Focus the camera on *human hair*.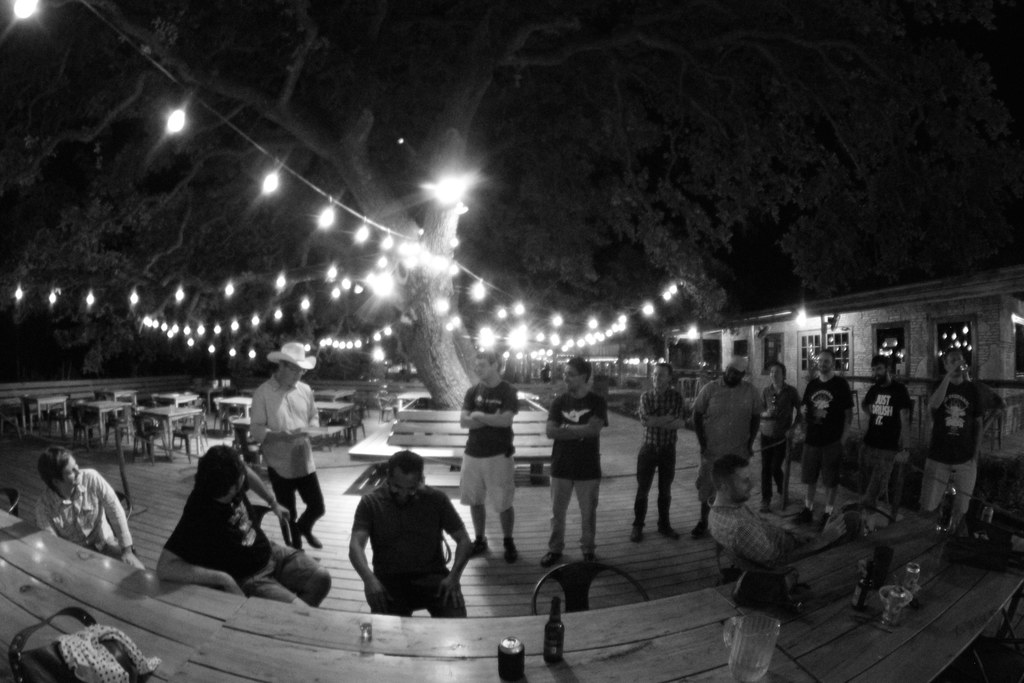
Focus region: bbox=(712, 453, 751, 497).
